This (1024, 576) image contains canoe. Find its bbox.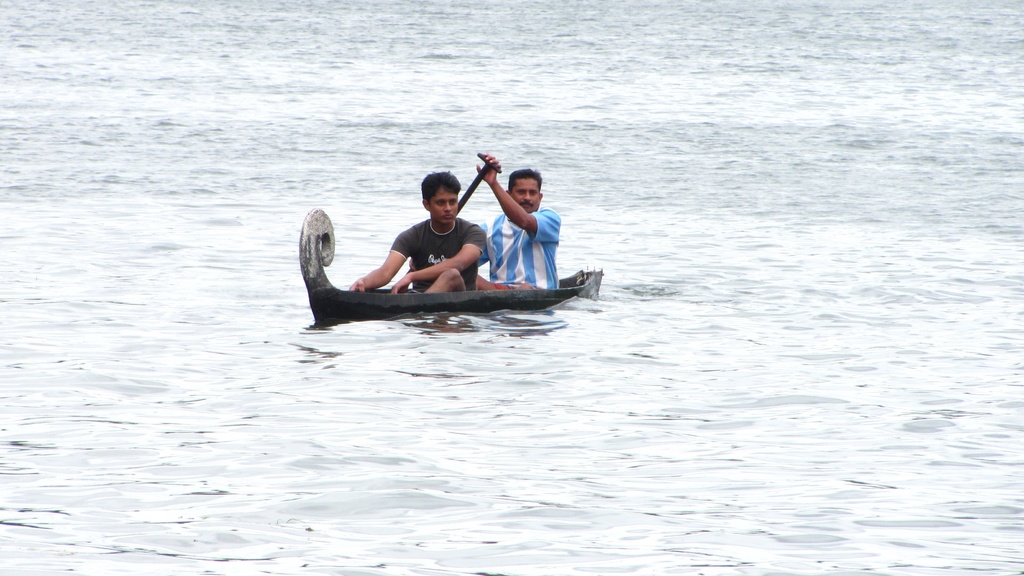
bbox(291, 225, 595, 329).
